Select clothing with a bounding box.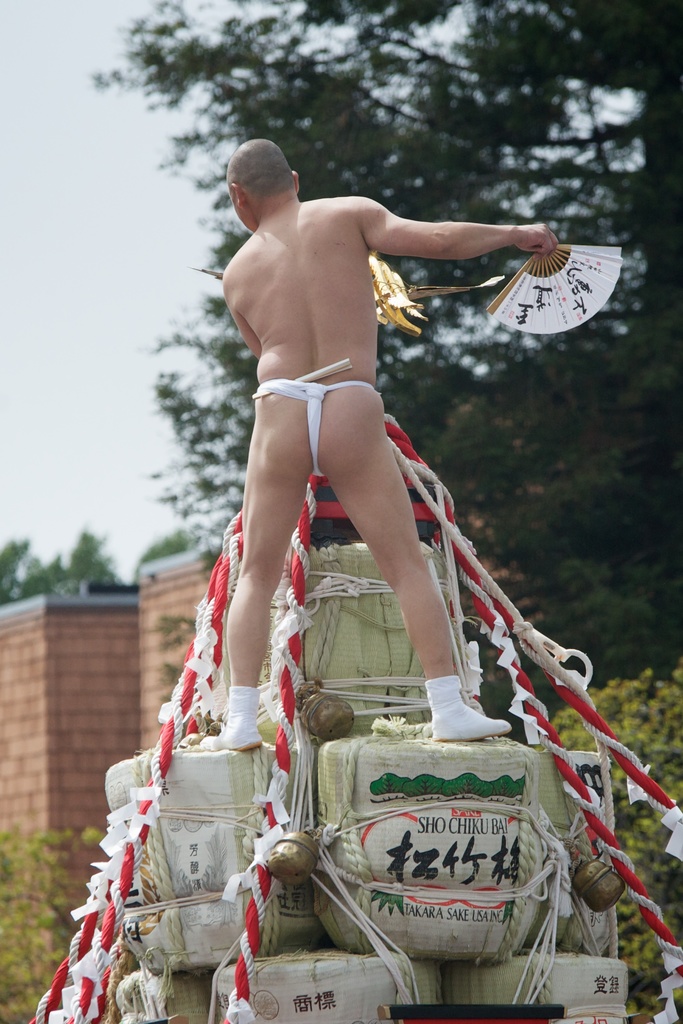
[255,373,379,467].
